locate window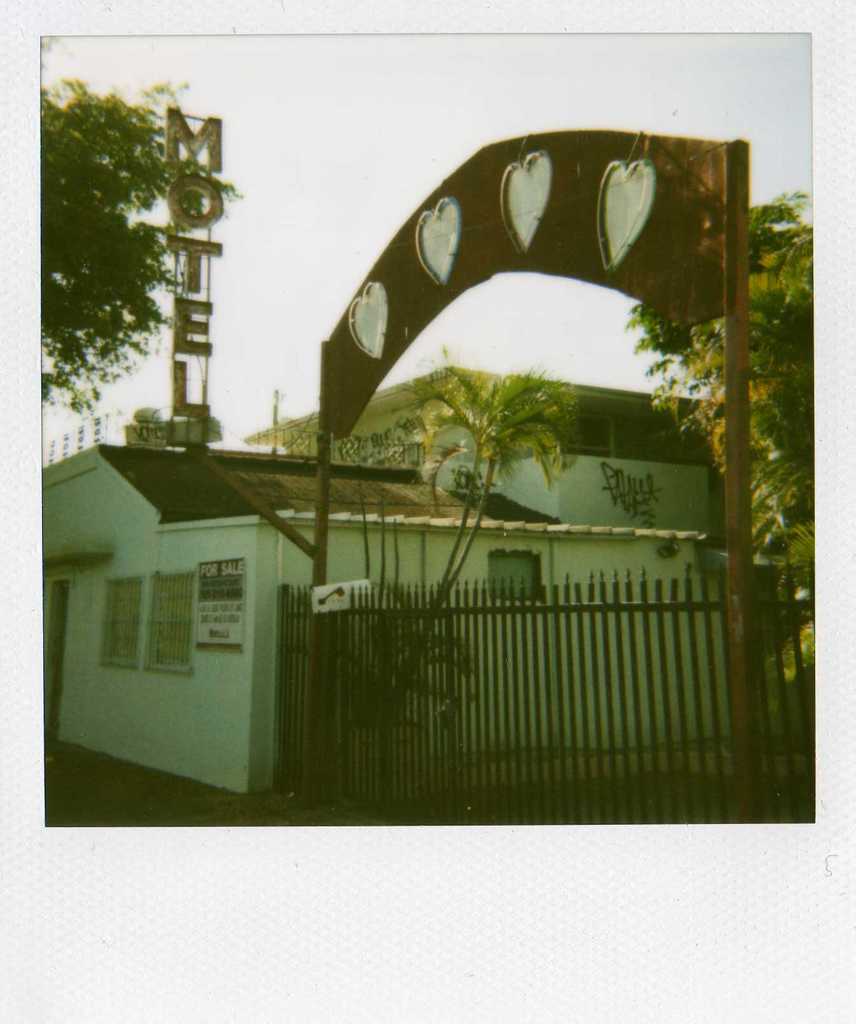
left=97, top=574, right=142, bottom=671
